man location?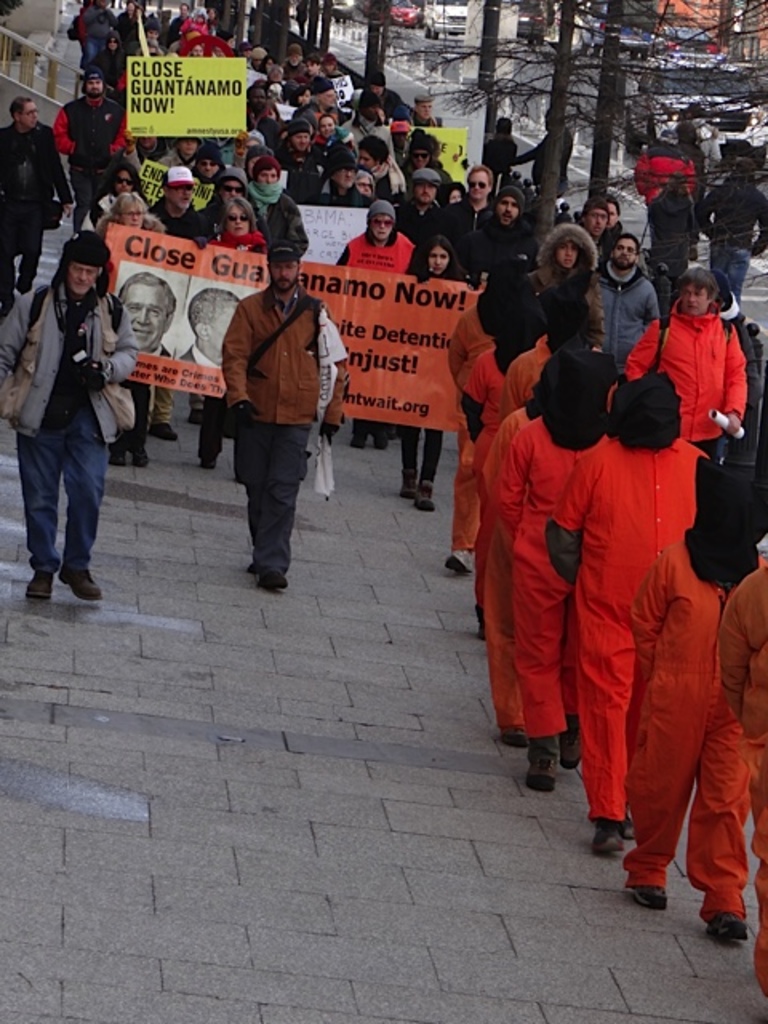
{"x1": 0, "y1": 230, "x2": 141, "y2": 597}
